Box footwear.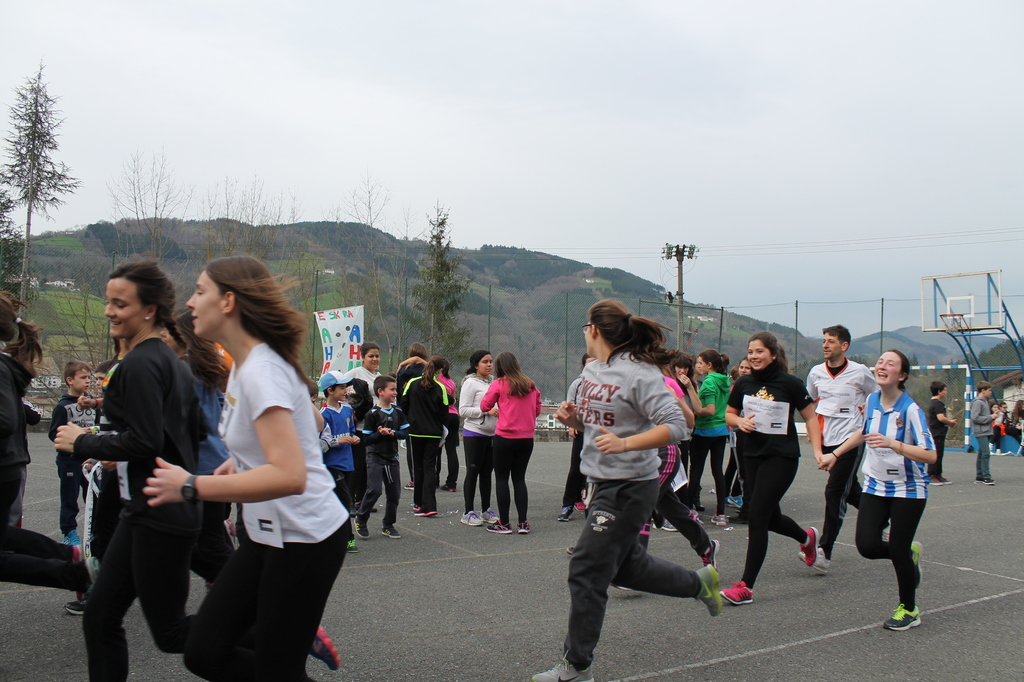
(883, 603, 924, 635).
